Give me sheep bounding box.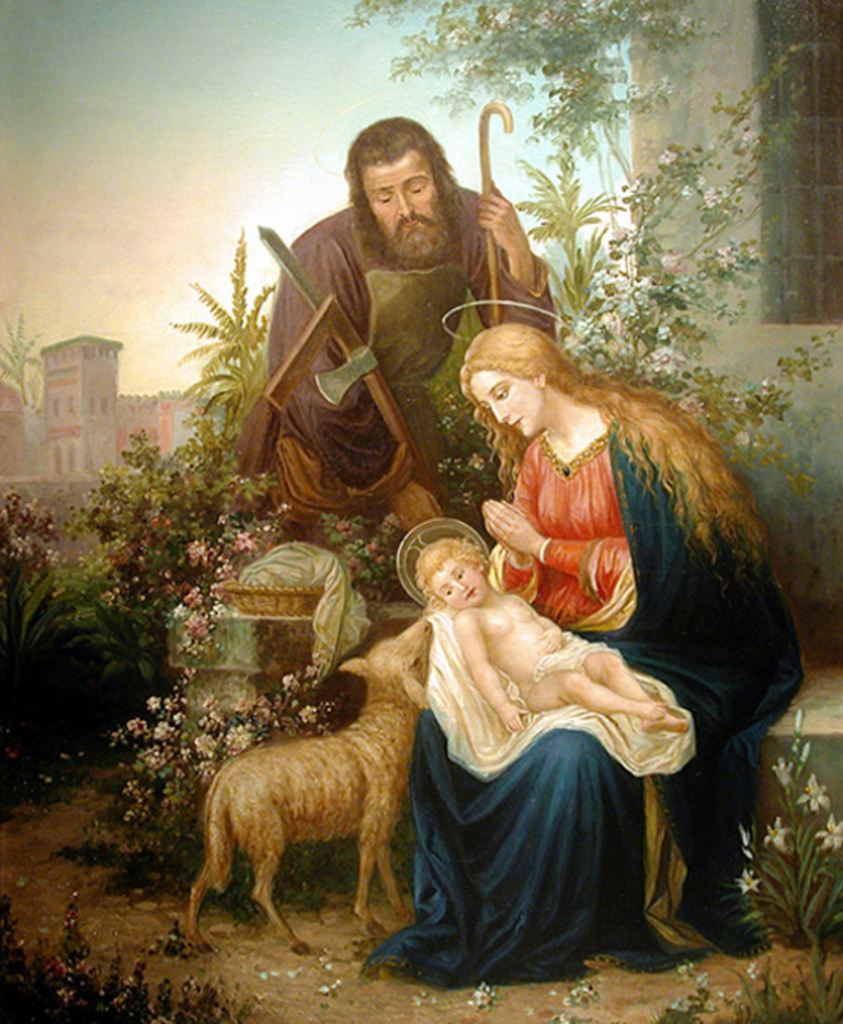
{"left": 181, "top": 620, "right": 460, "bottom": 979}.
